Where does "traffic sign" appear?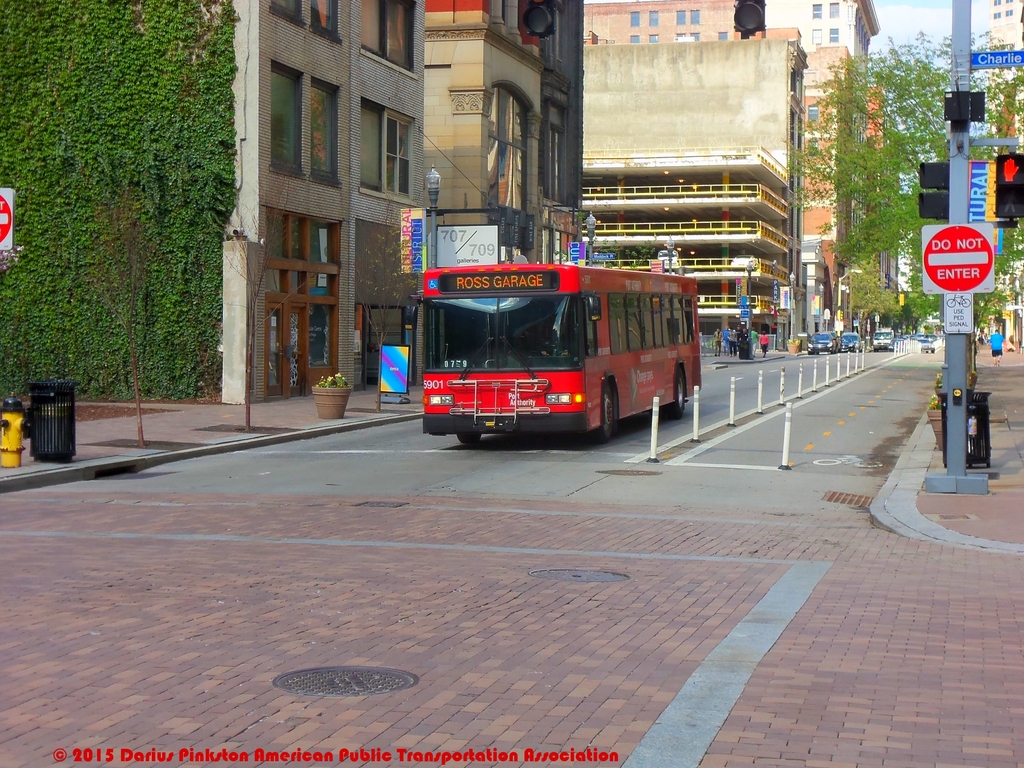
Appears at bbox=(920, 223, 996, 289).
